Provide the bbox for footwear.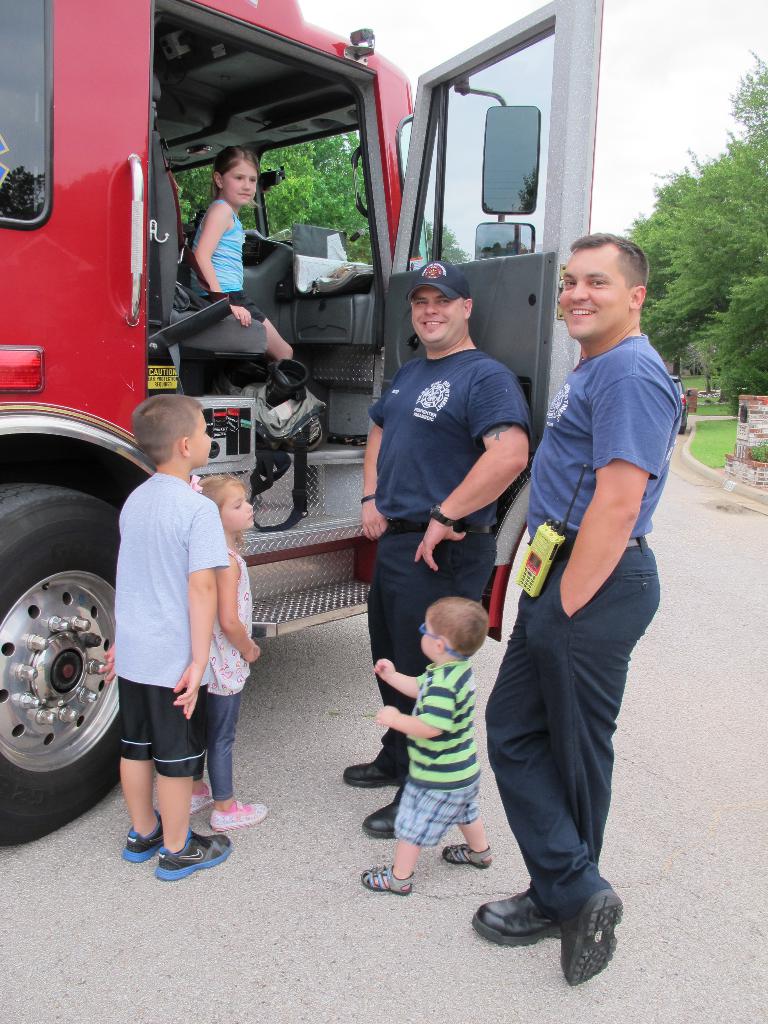
pyautogui.locateOnScreen(120, 806, 164, 863).
